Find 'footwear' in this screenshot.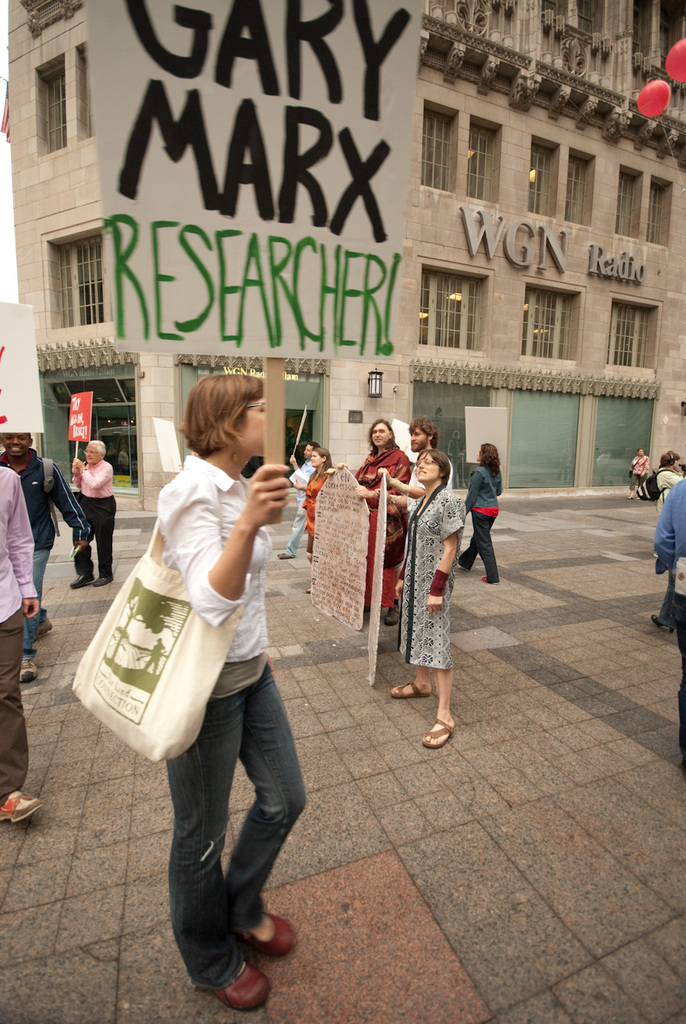
The bounding box for 'footwear' is crop(388, 678, 432, 698).
